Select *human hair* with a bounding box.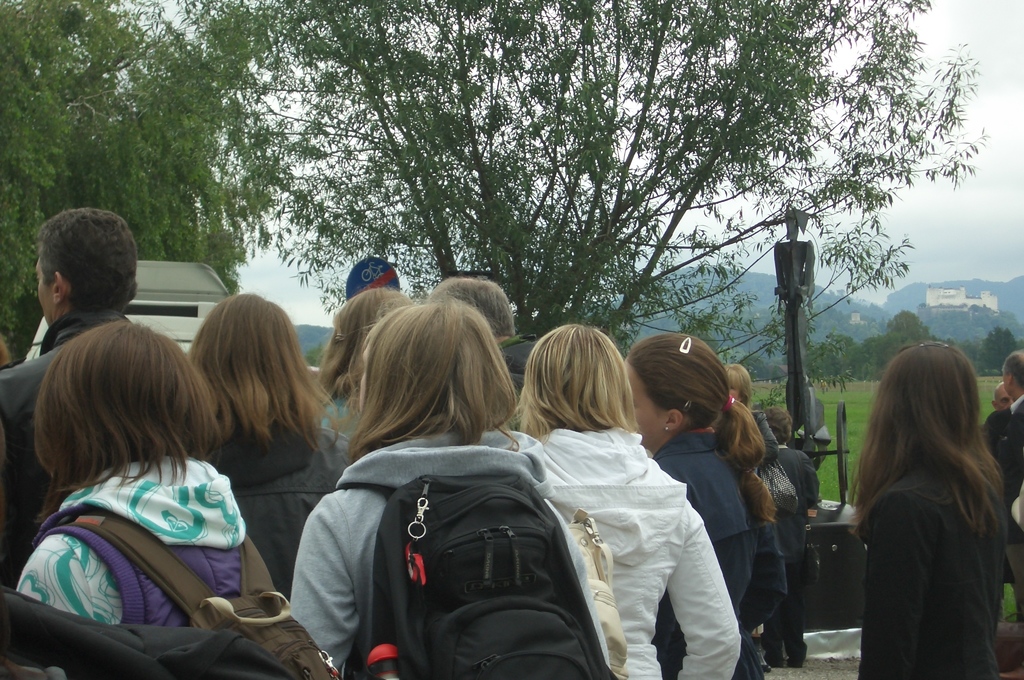
x1=318, y1=280, x2=417, y2=400.
